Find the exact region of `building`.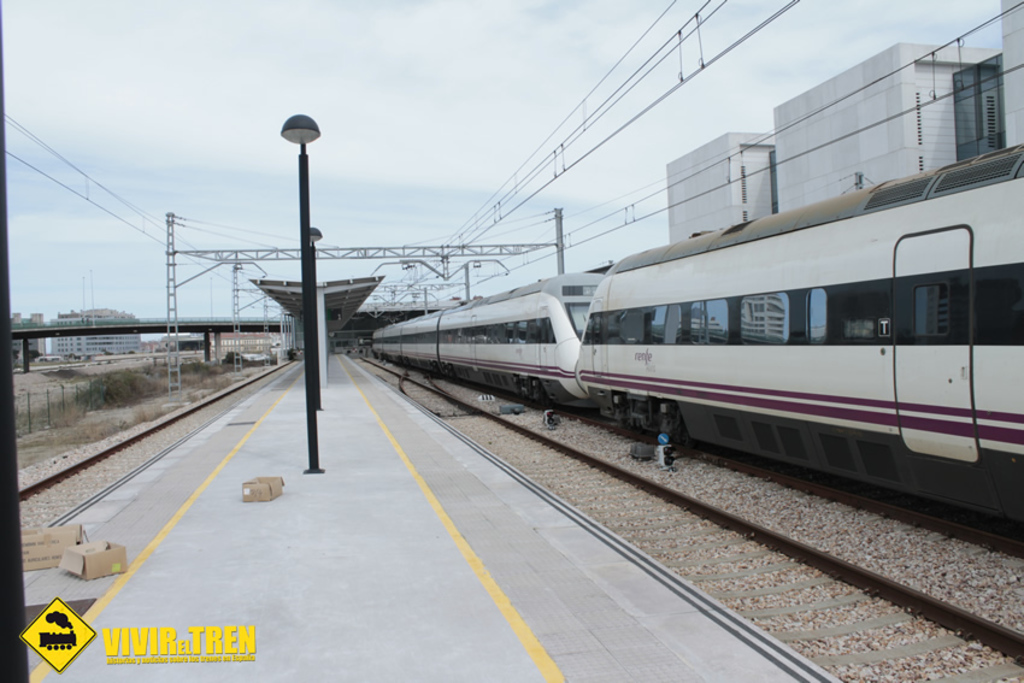
Exact region: (x1=772, y1=46, x2=1004, y2=216).
